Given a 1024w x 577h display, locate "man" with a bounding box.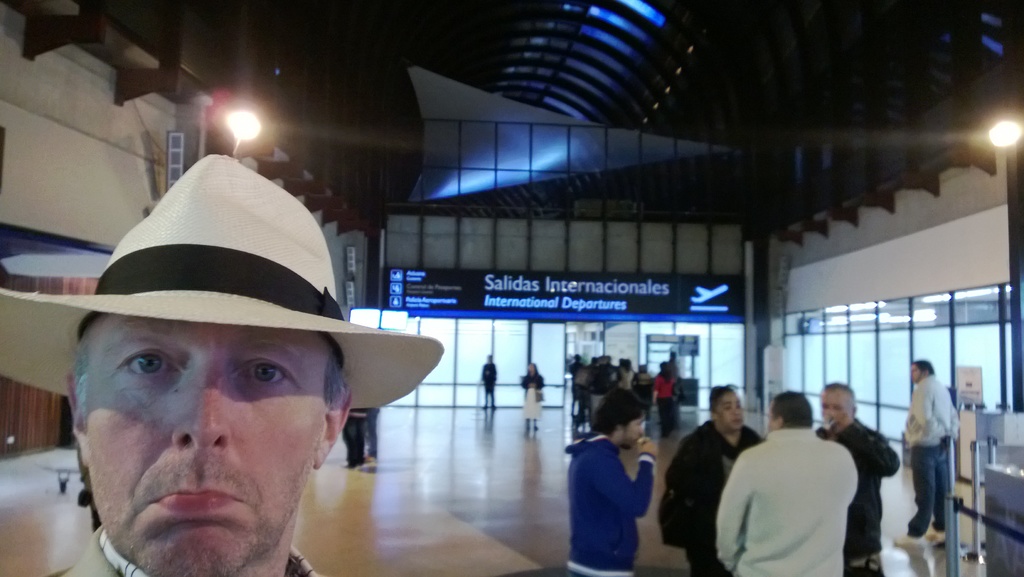
Located: box=[659, 348, 678, 419].
